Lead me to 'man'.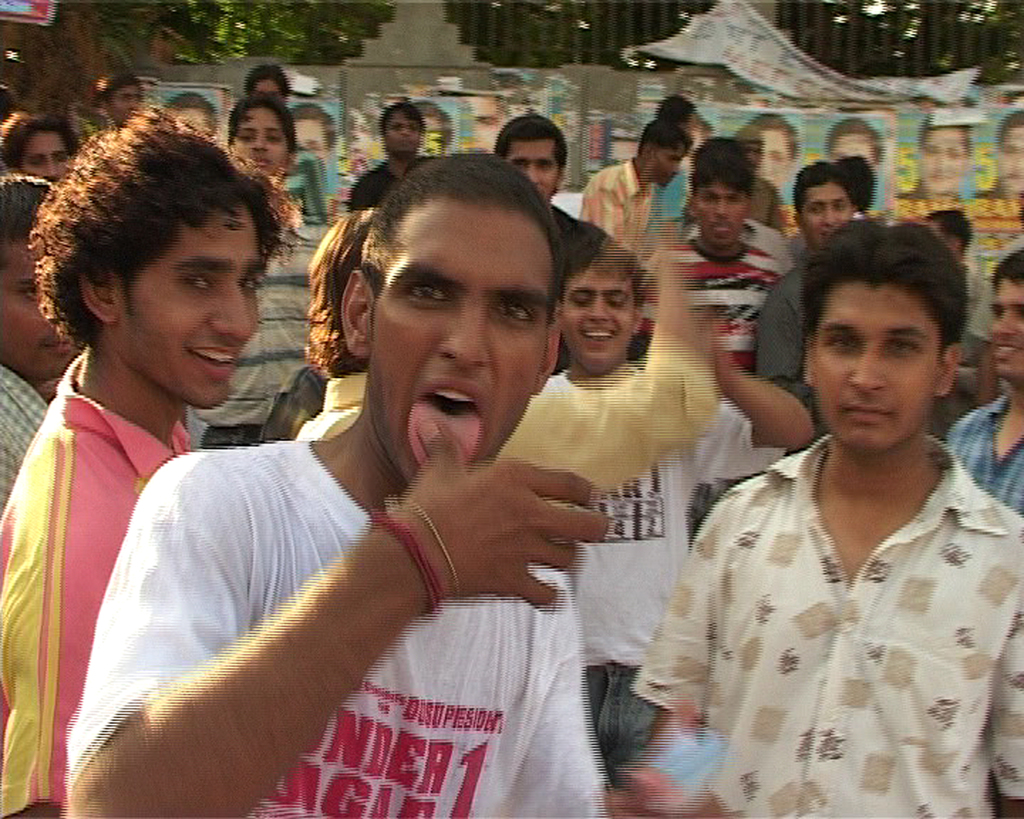
Lead to <bbox>88, 76, 145, 118</bbox>.
